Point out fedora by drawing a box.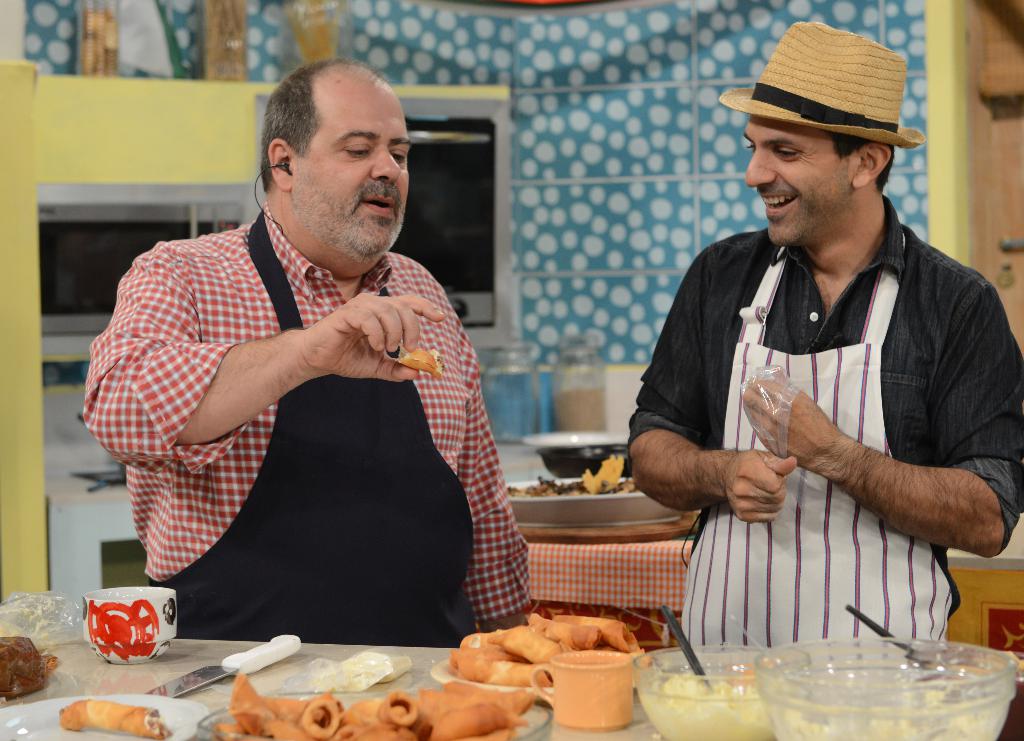
rect(724, 15, 927, 185).
